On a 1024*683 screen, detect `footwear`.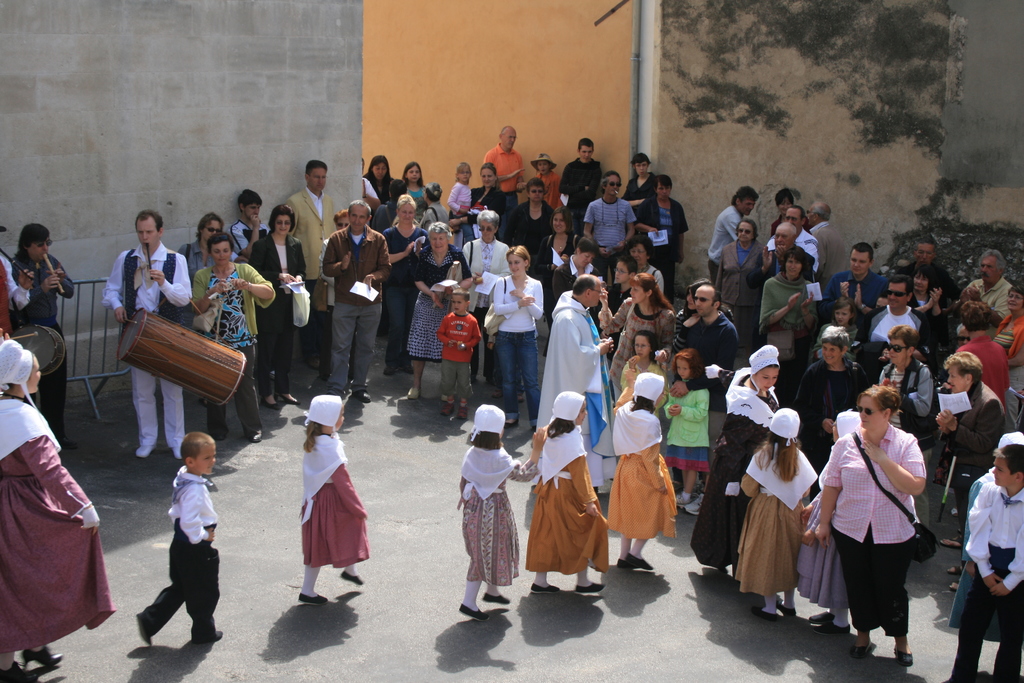
BBox(951, 505, 959, 518).
